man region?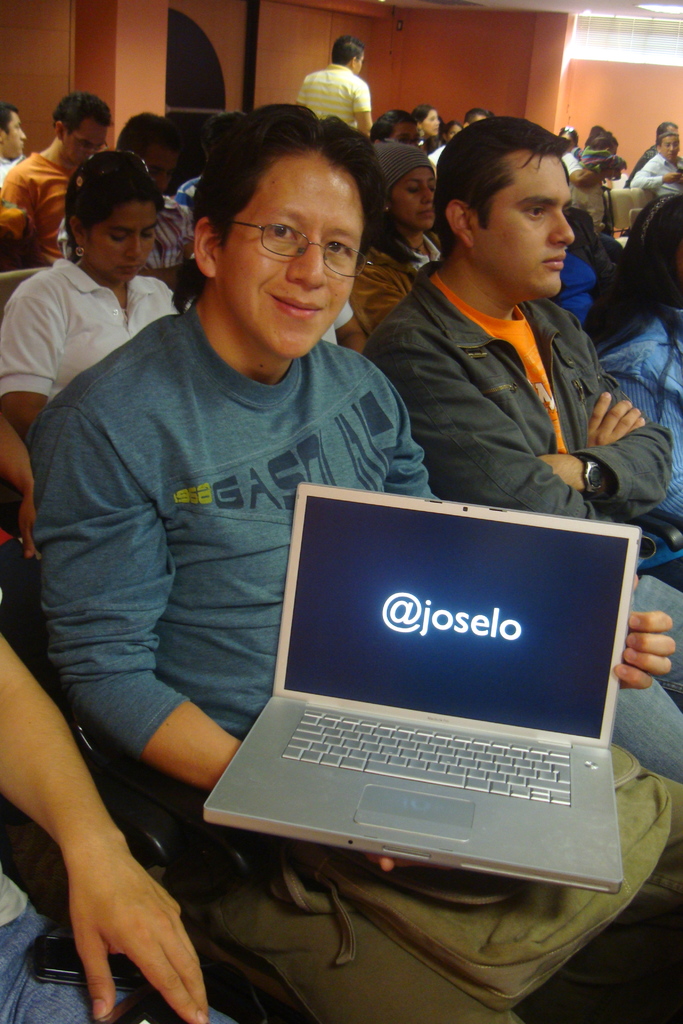
284,27,372,134
